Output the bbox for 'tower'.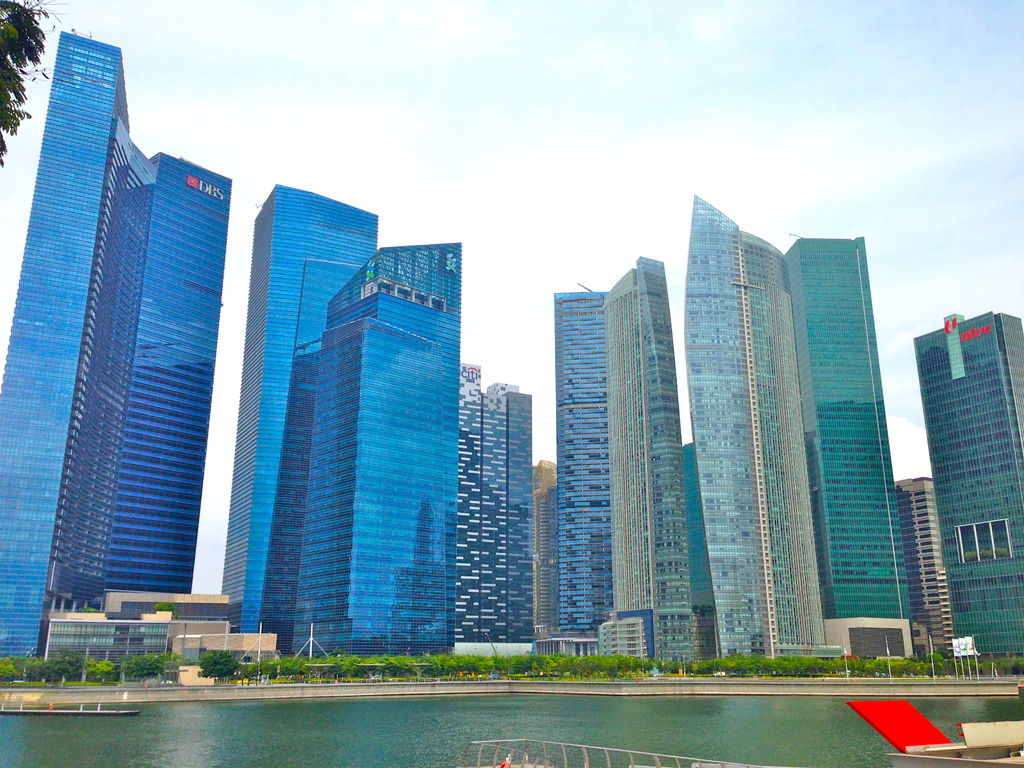
detection(607, 260, 716, 659).
